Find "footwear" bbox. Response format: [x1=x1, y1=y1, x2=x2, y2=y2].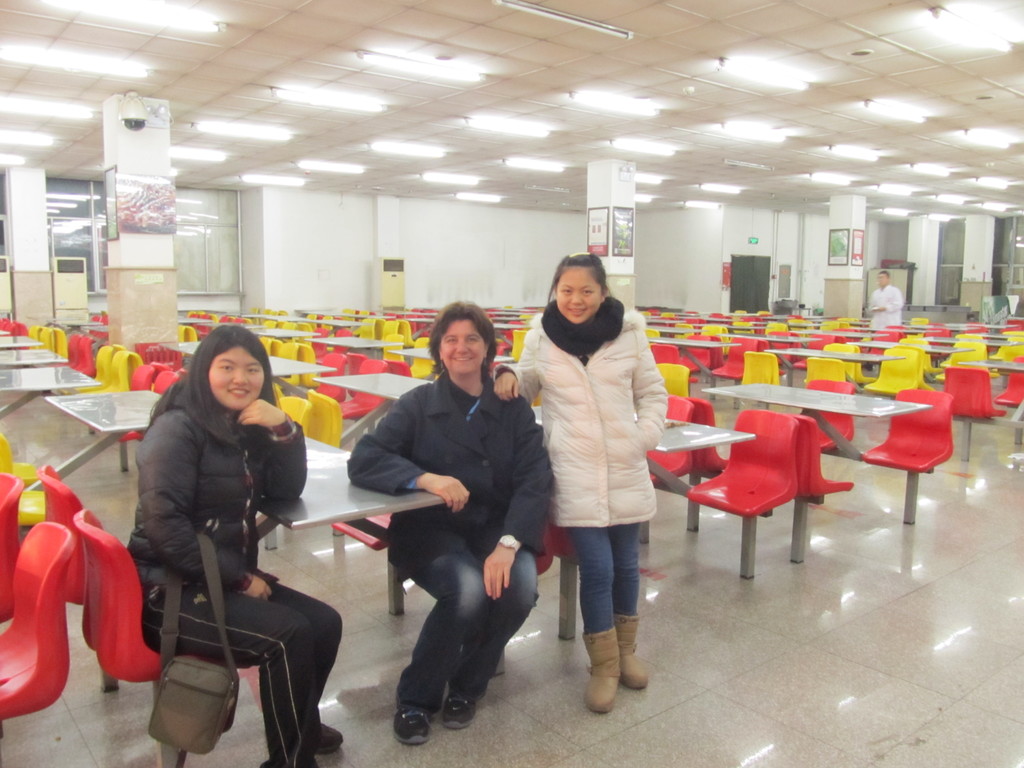
[x1=445, y1=692, x2=477, y2=730].
